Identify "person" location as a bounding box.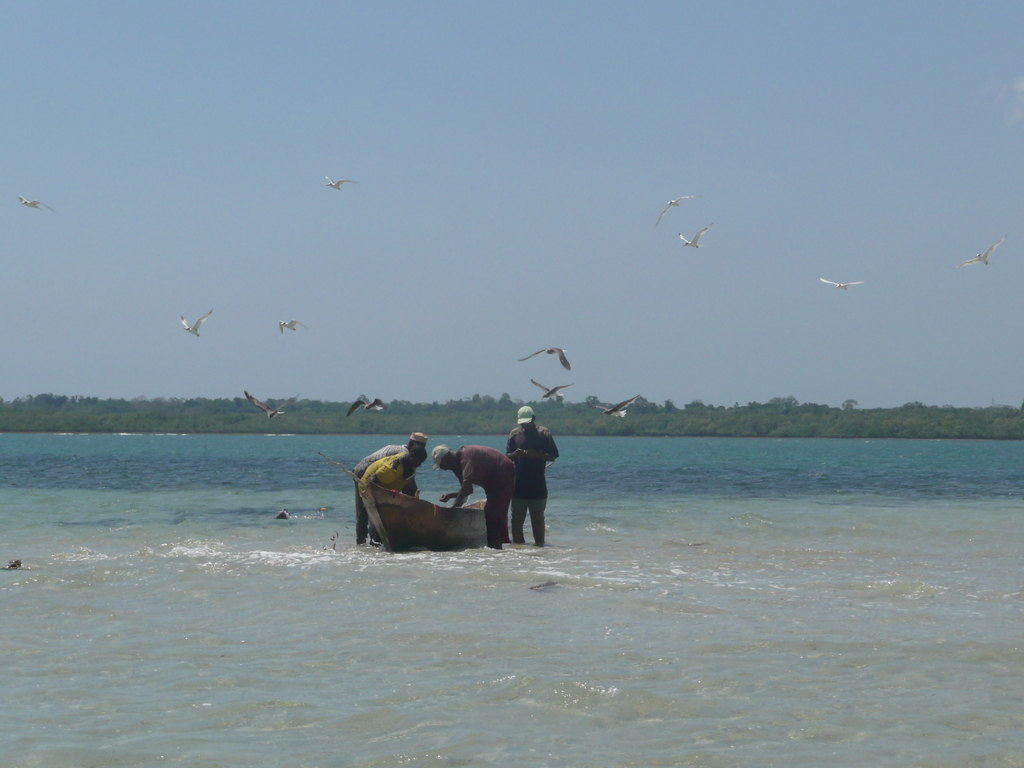
select_region(428, 443, 516, 548).
